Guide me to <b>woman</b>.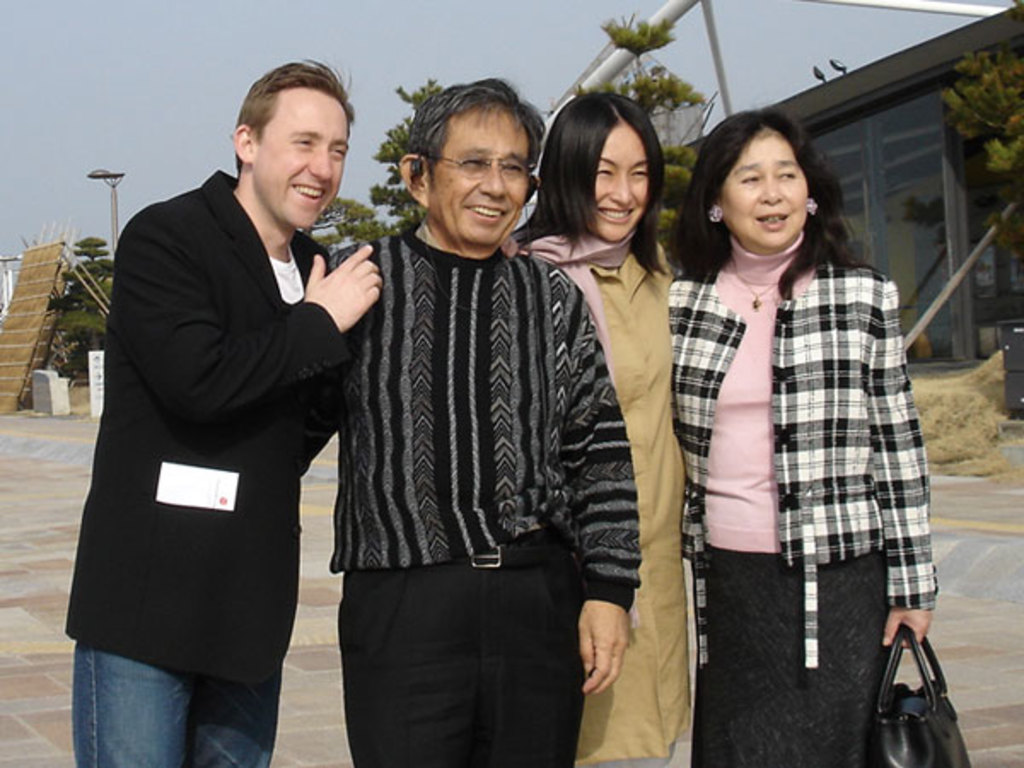
Guidance: bbox(647, 84, 934, 767).
